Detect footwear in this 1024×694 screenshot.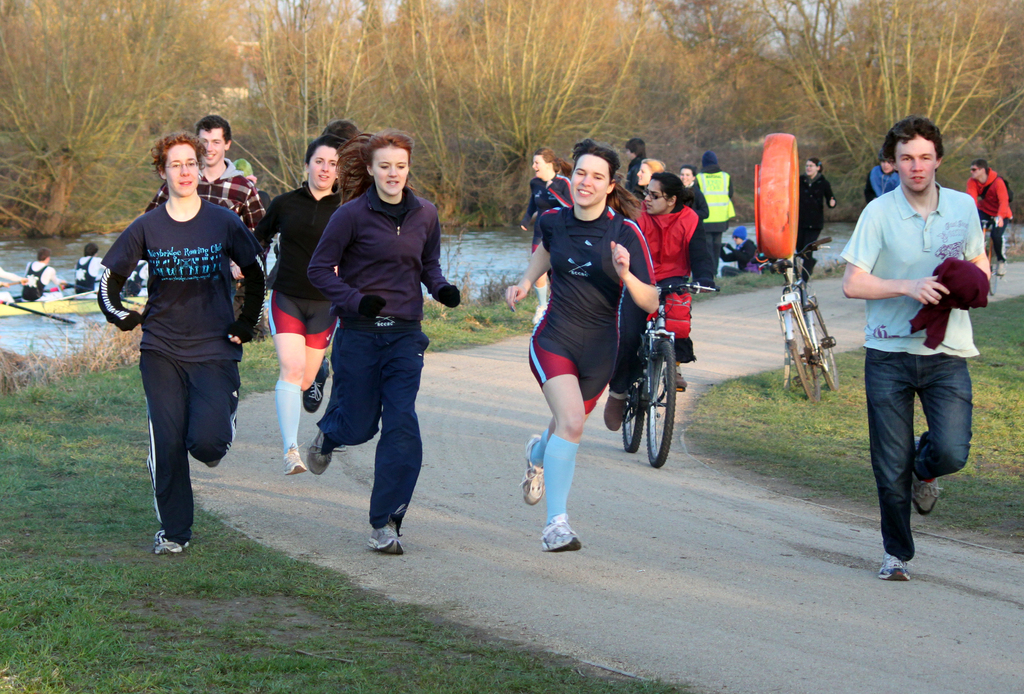
Detection: pyautogui.locateOnScreen(879, 551, 917, 583).
